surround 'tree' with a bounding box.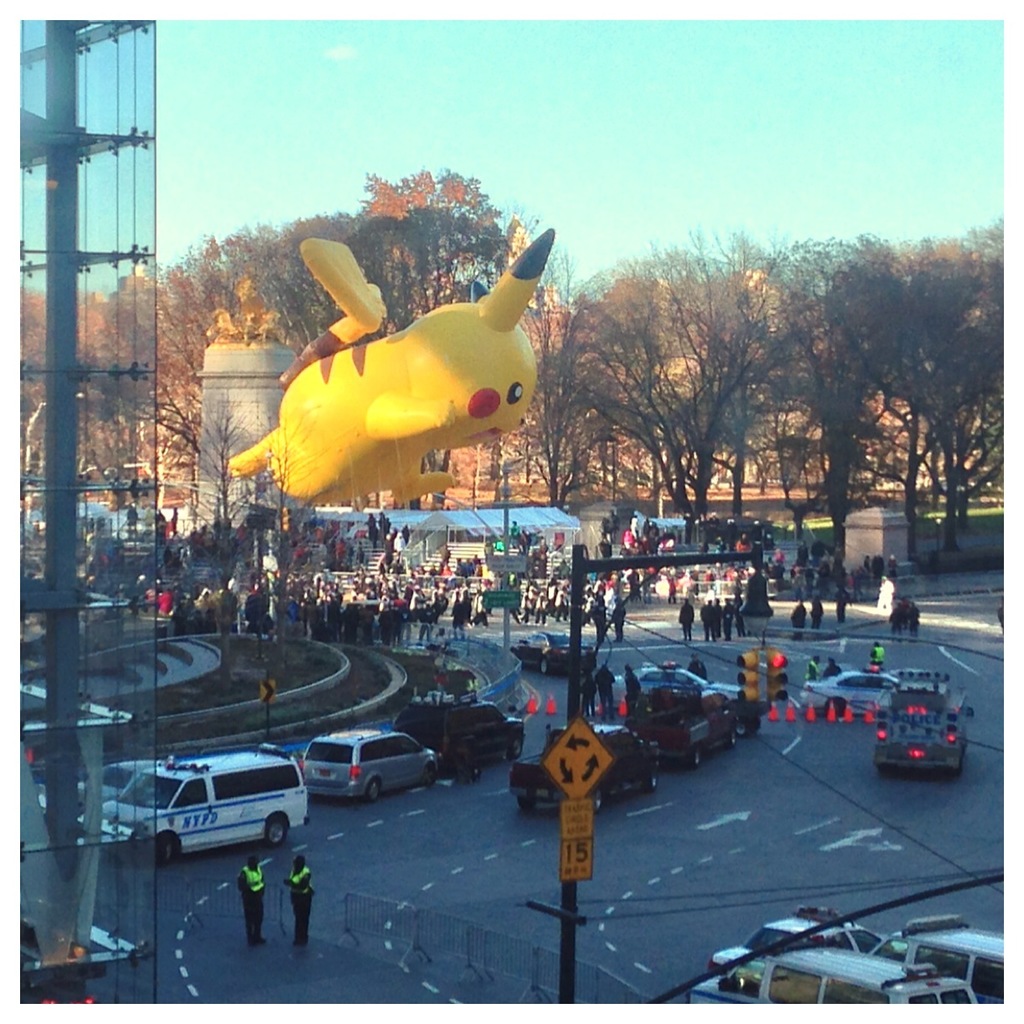
pyautogui.locateOnScreen(557, 229, 807, 530).
